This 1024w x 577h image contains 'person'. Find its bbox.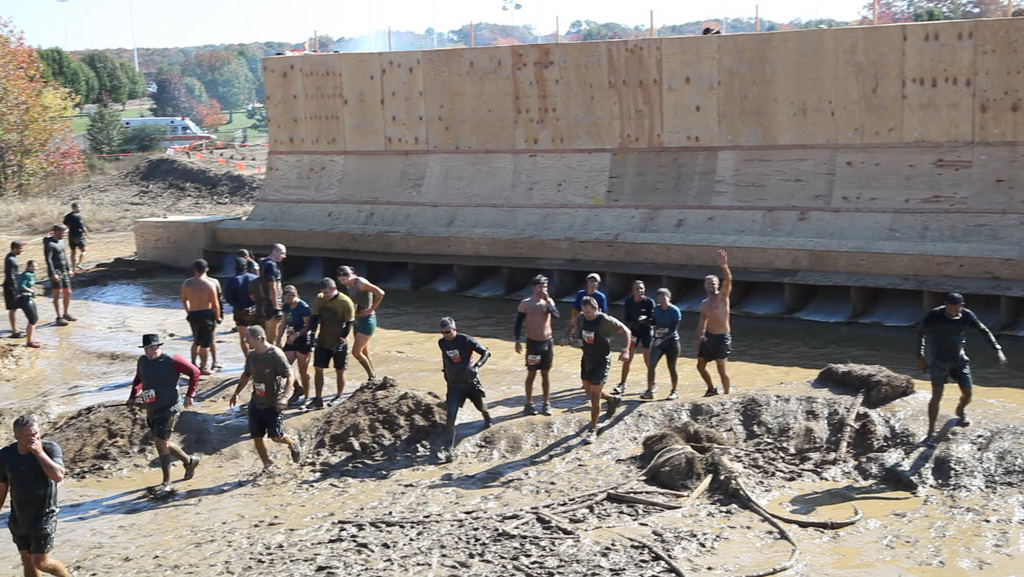
bbox=(42, 225, 74, 324).
